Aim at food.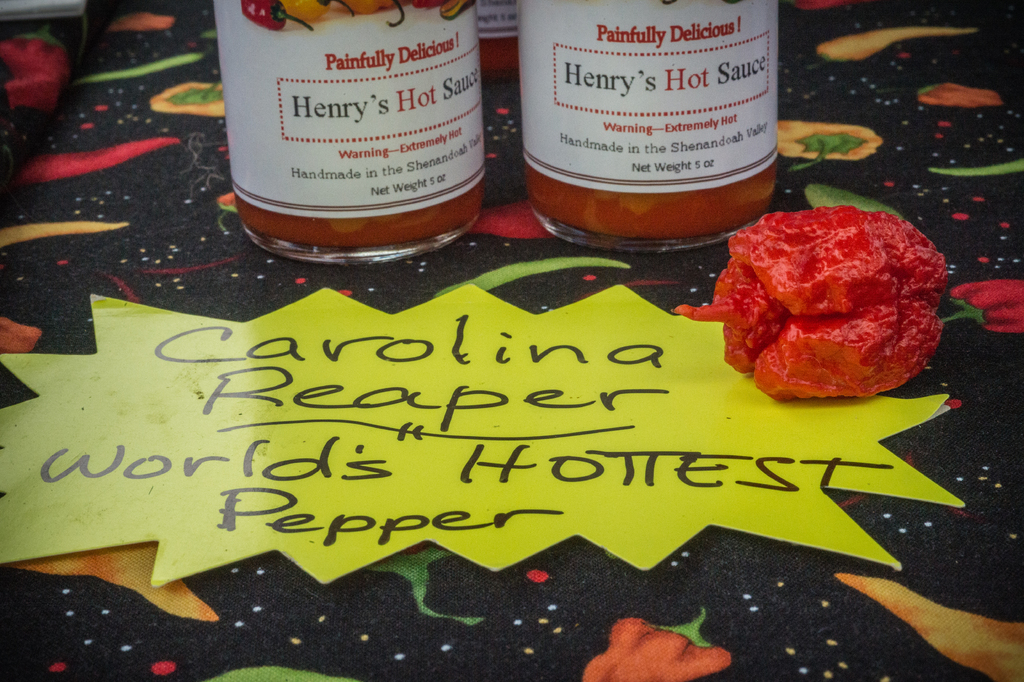
Aimed at locate(152, 81, 226, 118).
